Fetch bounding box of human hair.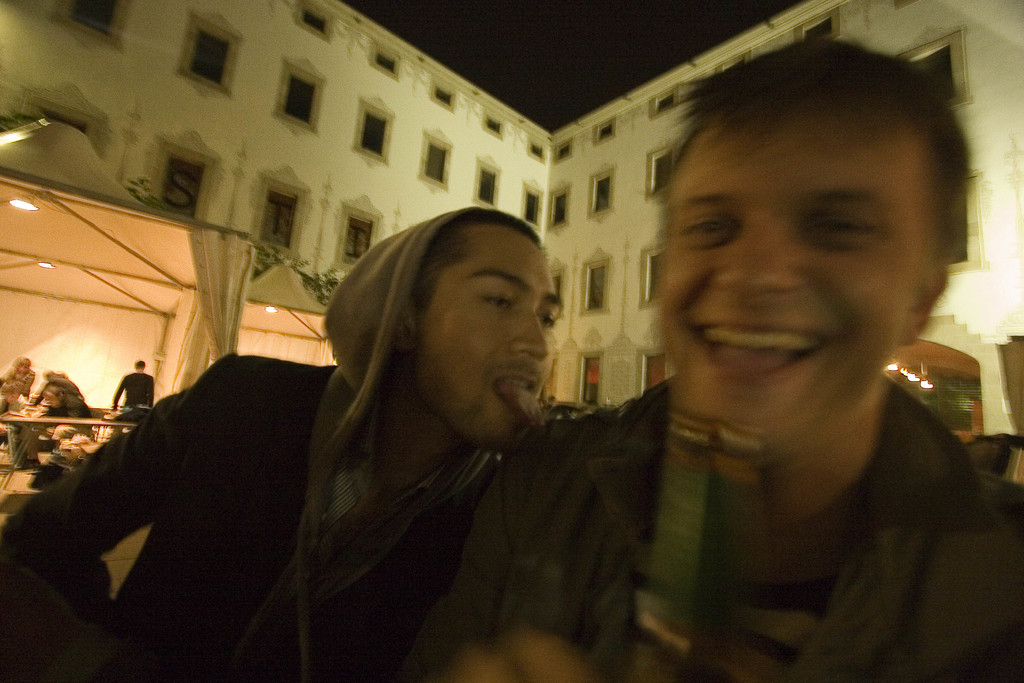
Bbox: <box>663,62,957,270</box>.
